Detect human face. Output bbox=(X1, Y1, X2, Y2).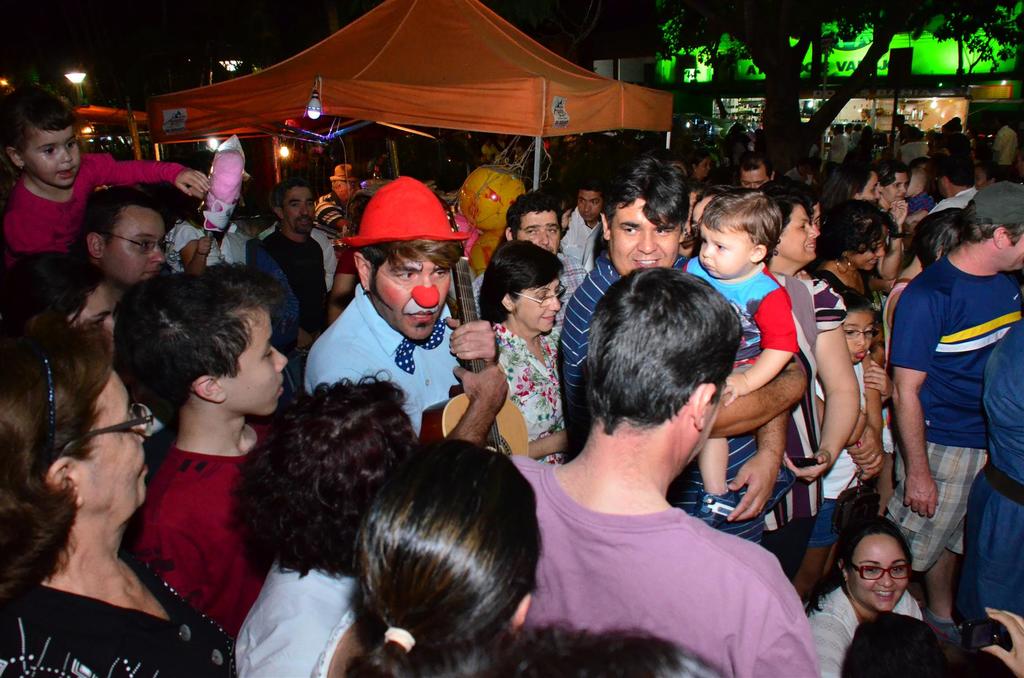
bbox=(576, 188, 601, 218).
